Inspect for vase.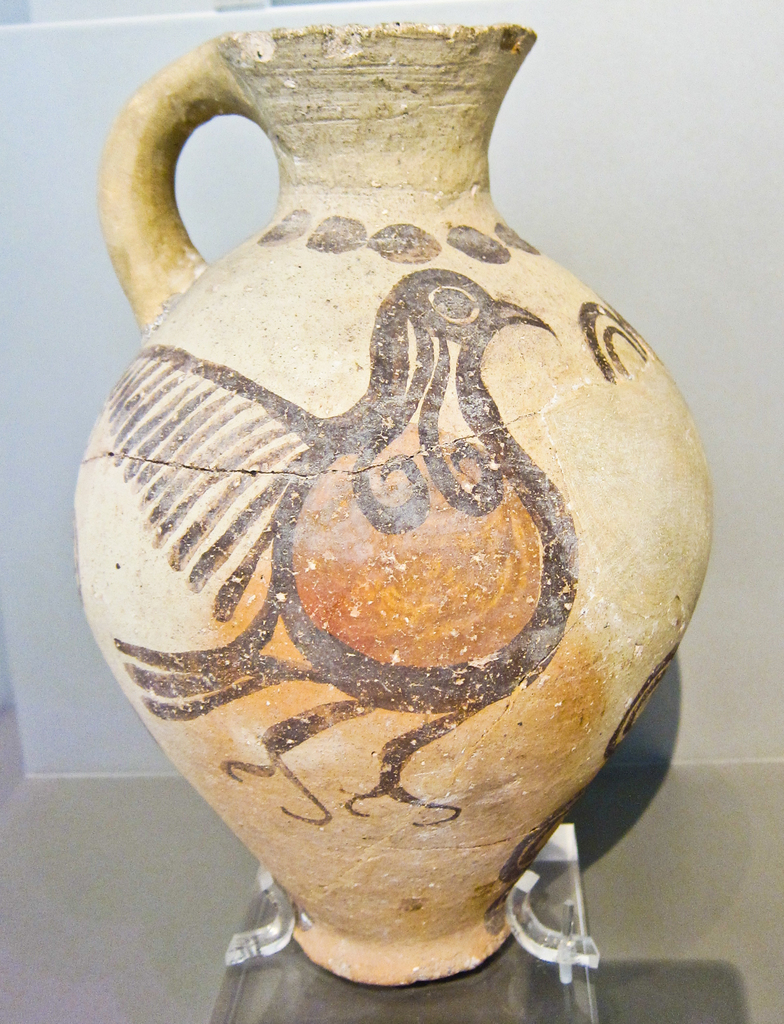
Inspection: detection(71, 19, 718, 989).
